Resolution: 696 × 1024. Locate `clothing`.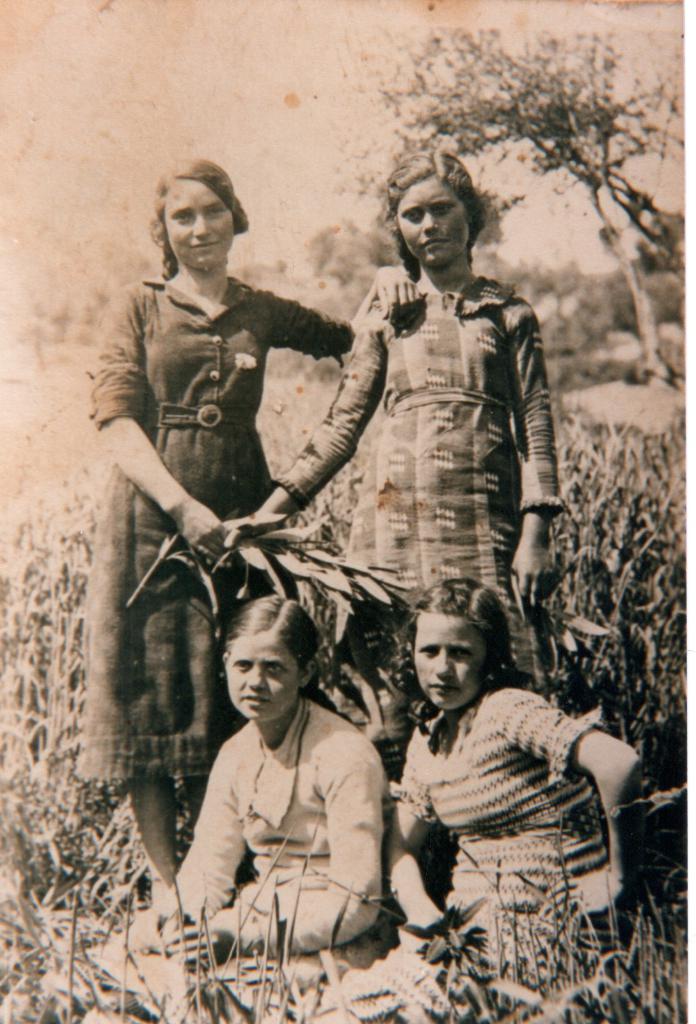
left=69, top=262, right=358, bottom=806.
